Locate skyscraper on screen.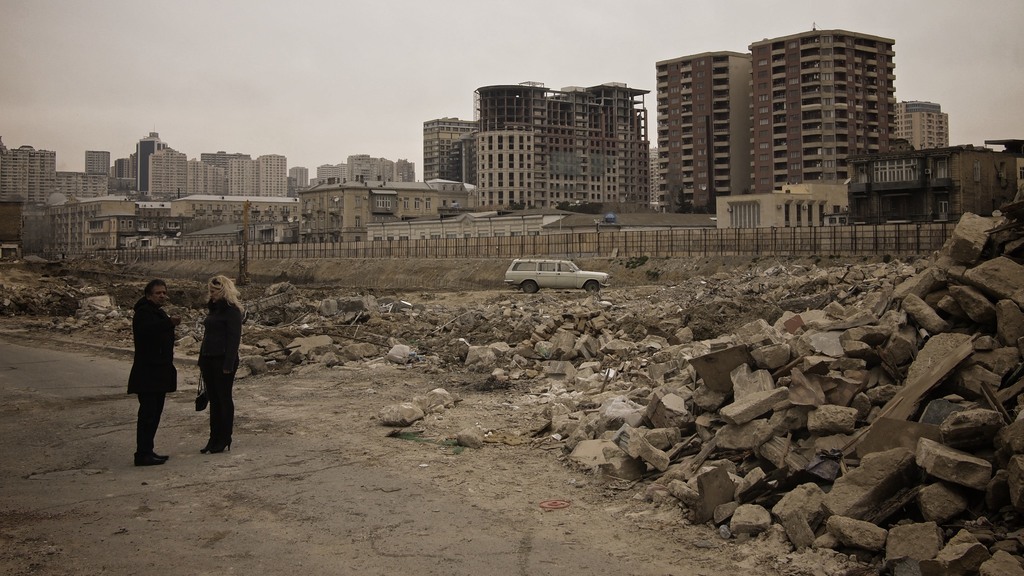
On screen at [743, 18, 897, 192].
